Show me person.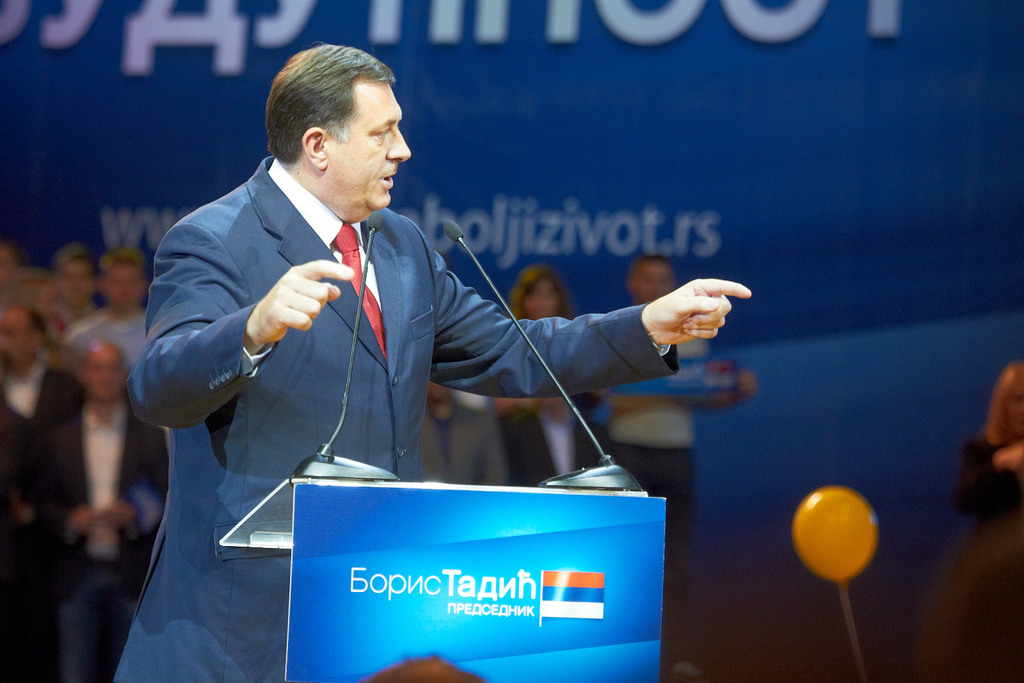
person is here: (x1=951, y1=364, x2=1023, y2=542).
